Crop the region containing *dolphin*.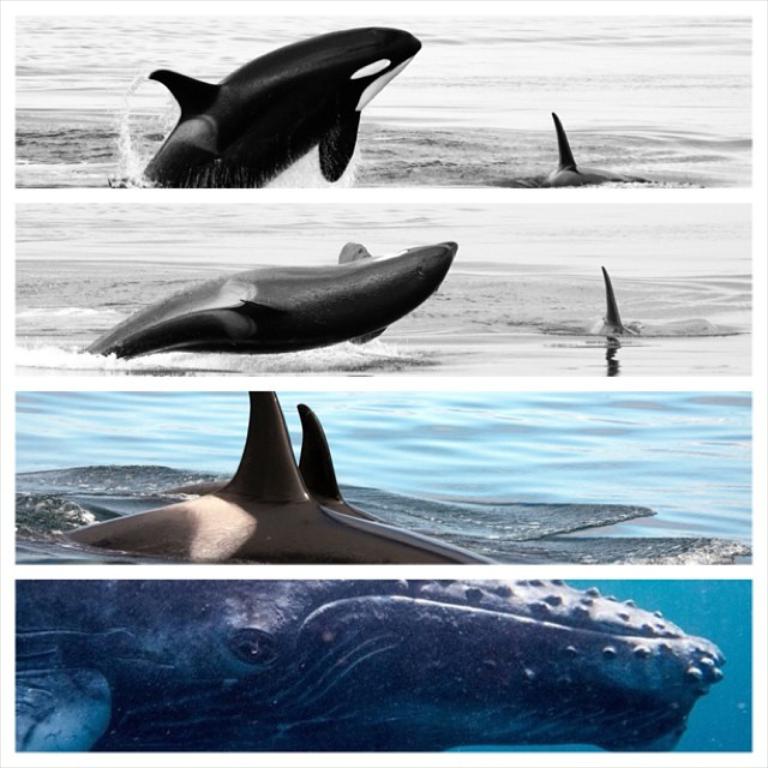
Crop region: box(13, 577, 730, 750).
